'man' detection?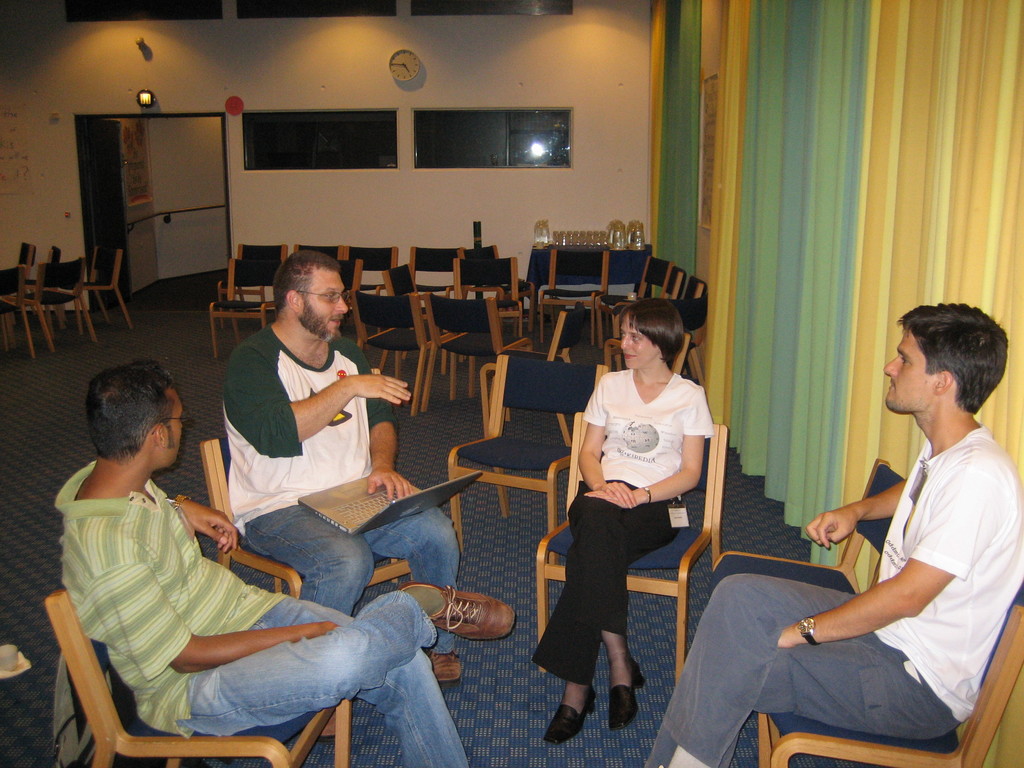
bbox=(649, 298, 1023, 767)
